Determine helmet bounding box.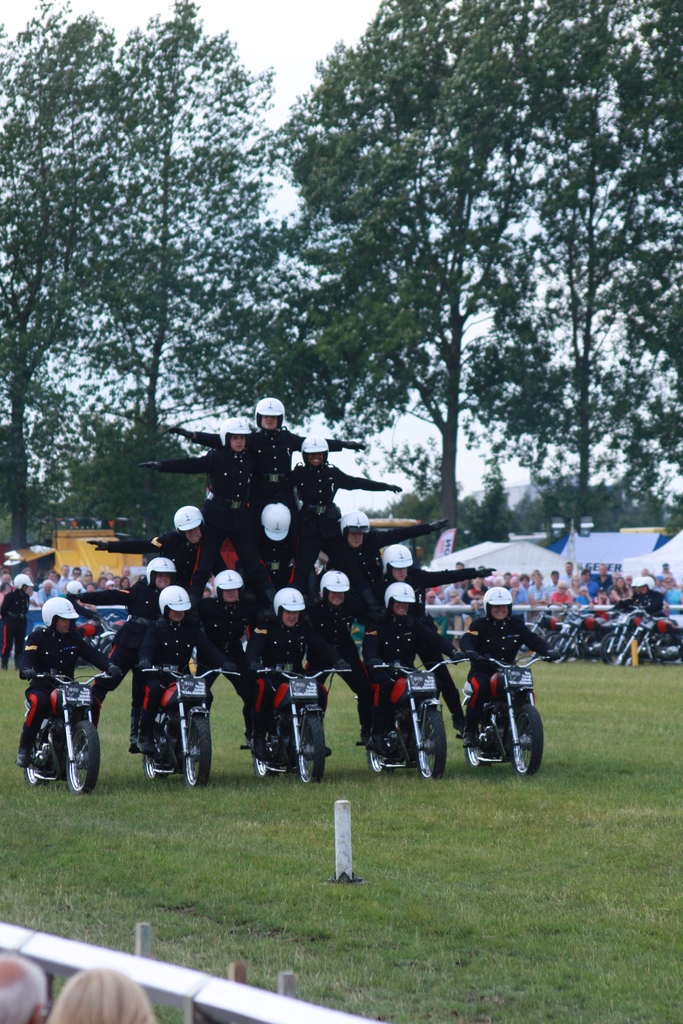
Determined: locate(12, 571, 33, 591).
